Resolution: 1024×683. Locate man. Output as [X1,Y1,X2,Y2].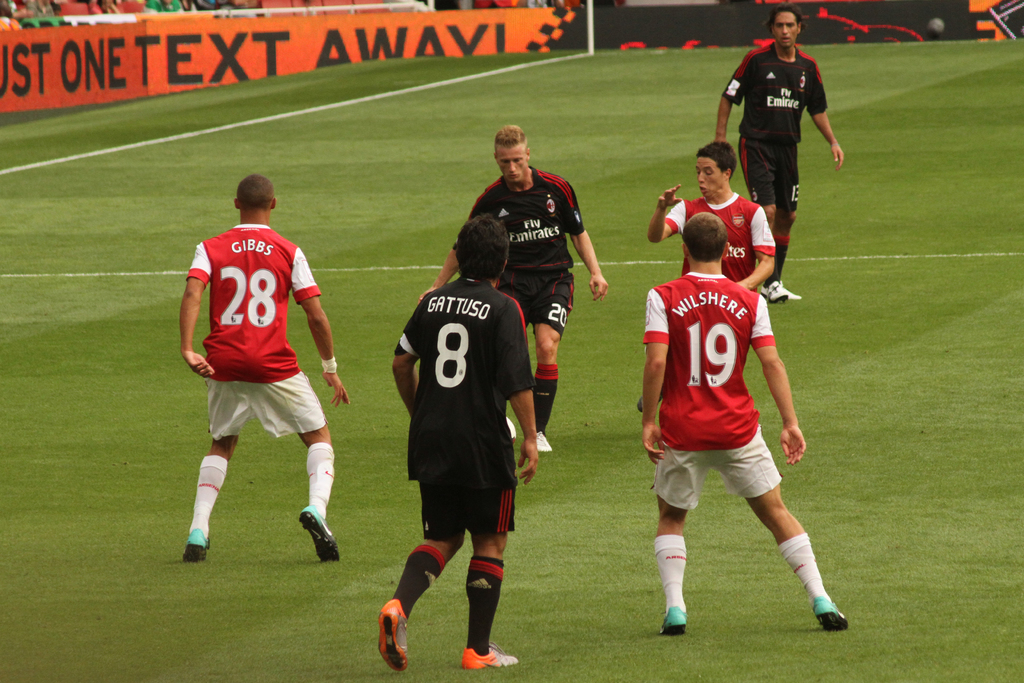
[630,142,770,418].
